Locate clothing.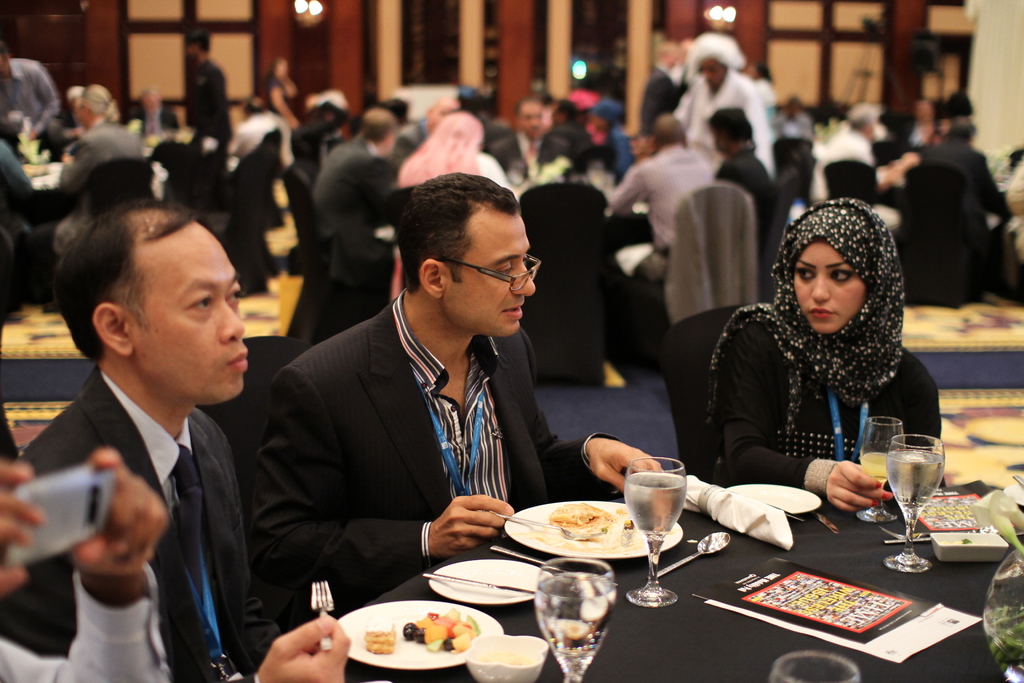
Bounding box: select_region(692, 262, 948, 516).
